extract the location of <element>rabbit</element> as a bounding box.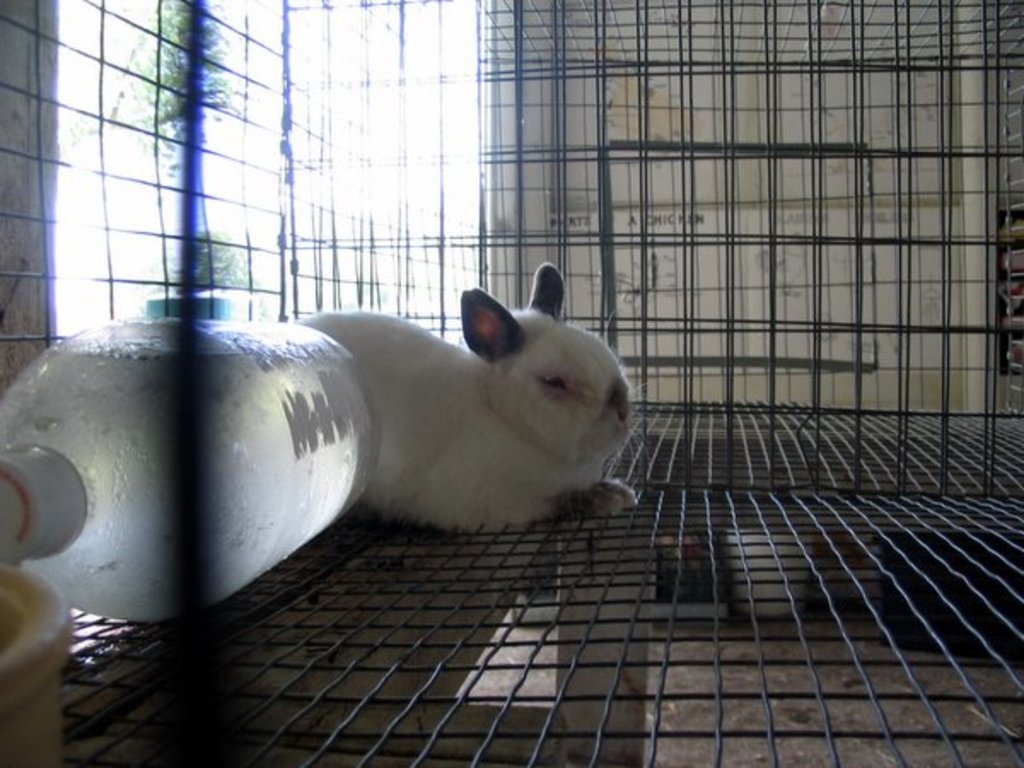
292, 261, 654, 532.
